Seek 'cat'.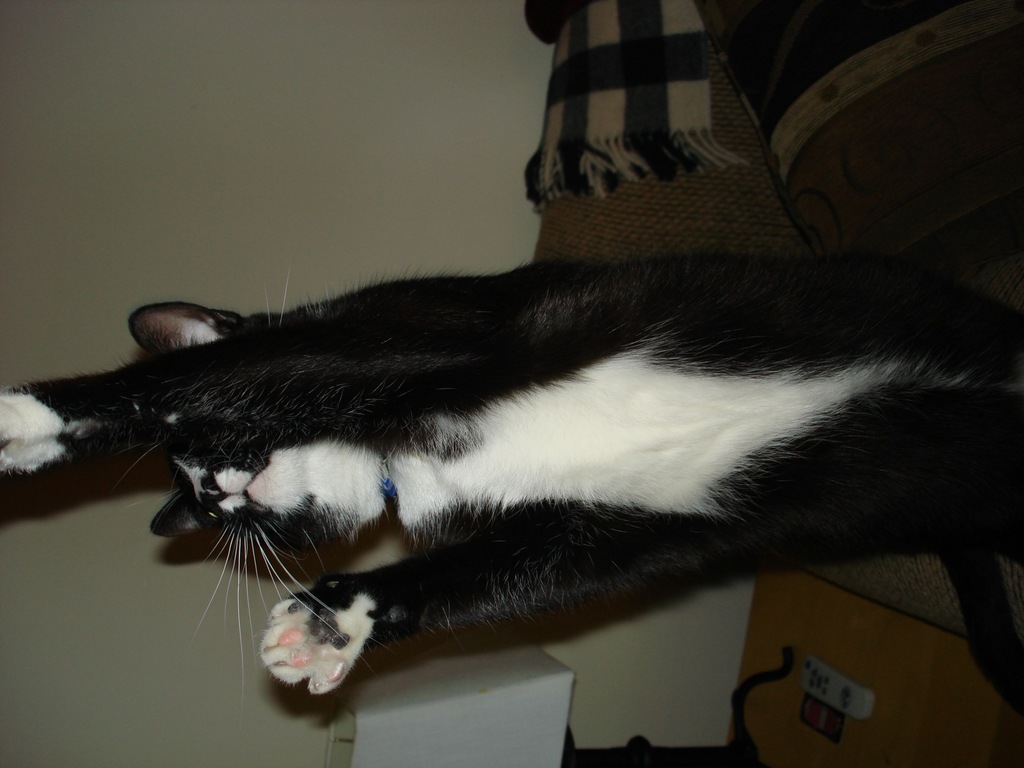
0/267/1020/712.
